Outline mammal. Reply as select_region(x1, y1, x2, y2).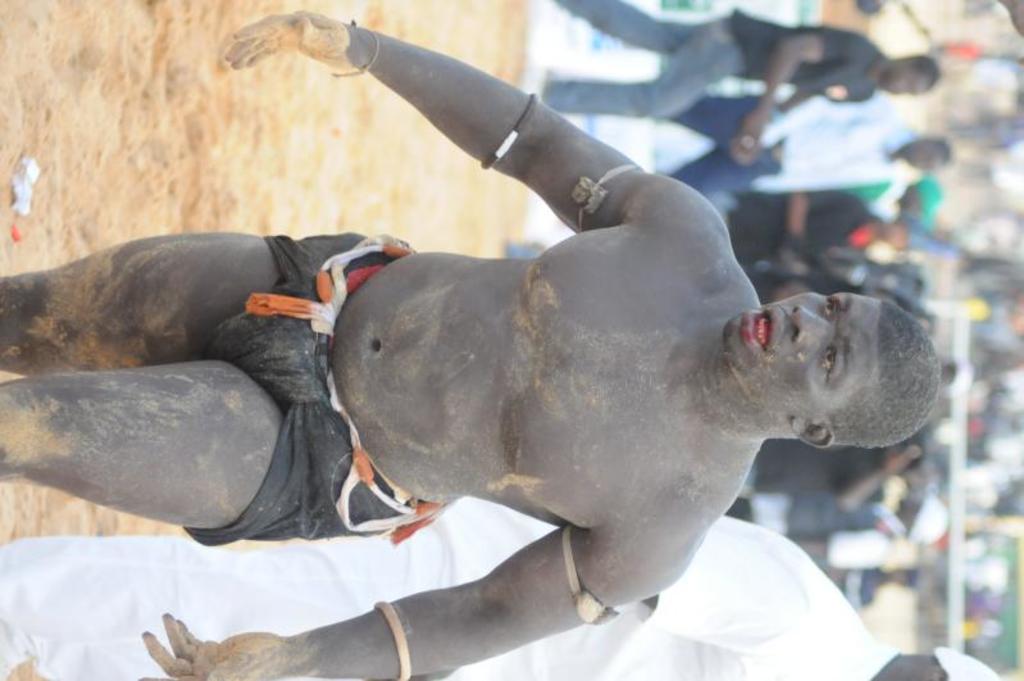
select_region(531, 5, 946, 165).
